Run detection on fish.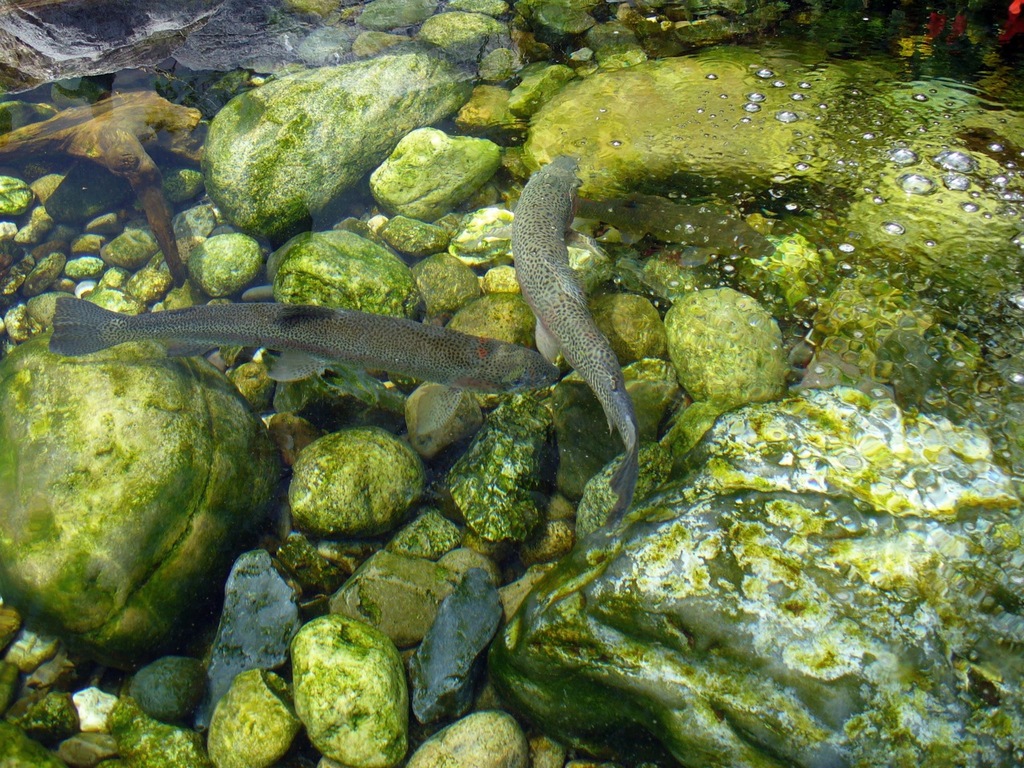
Result: select_region(487, 141, 651, 533).
